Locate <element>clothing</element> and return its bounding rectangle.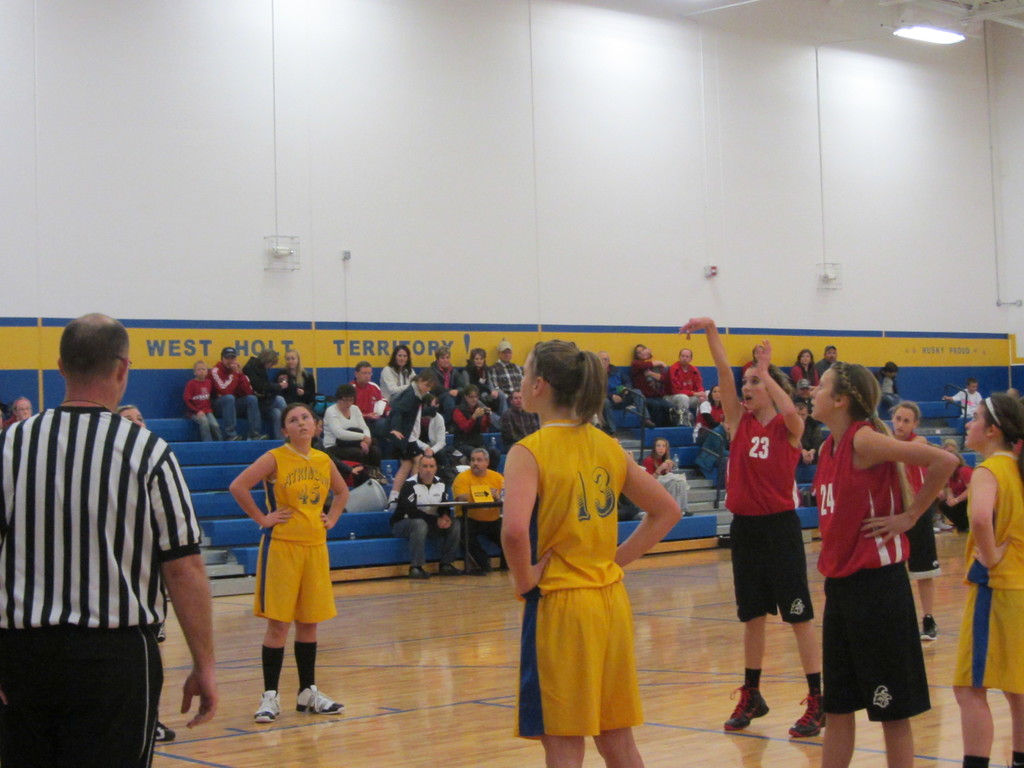
259/435/339/630.
